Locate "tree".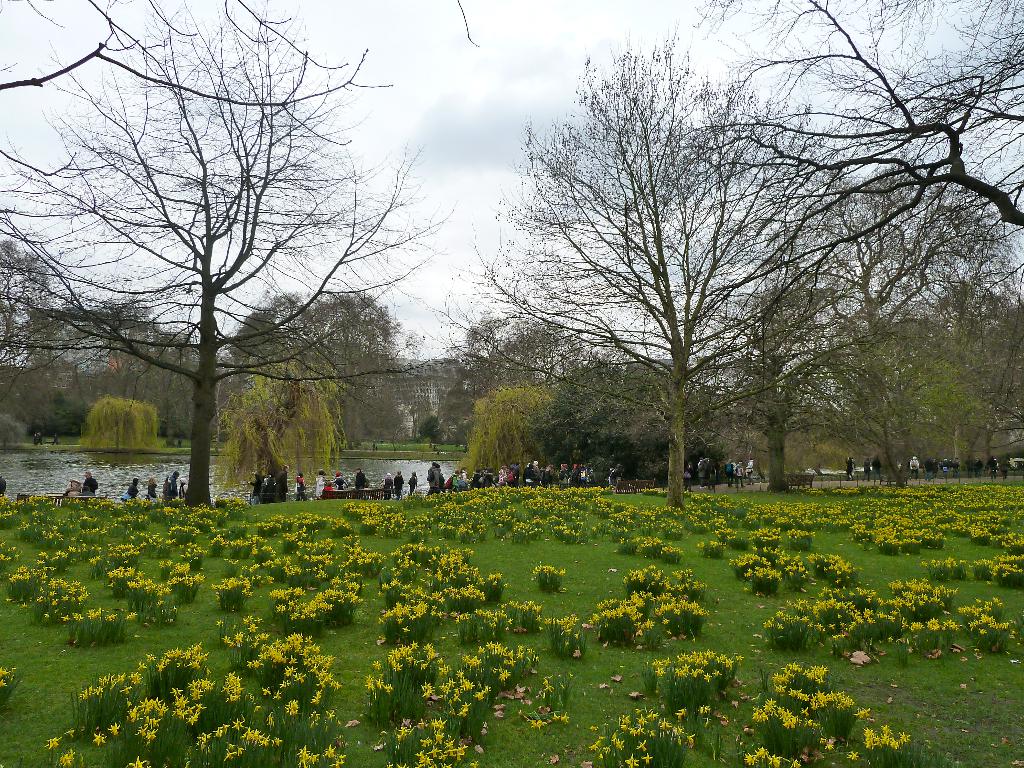
Bounding box: bbox=(82, 392, 165, 452).
